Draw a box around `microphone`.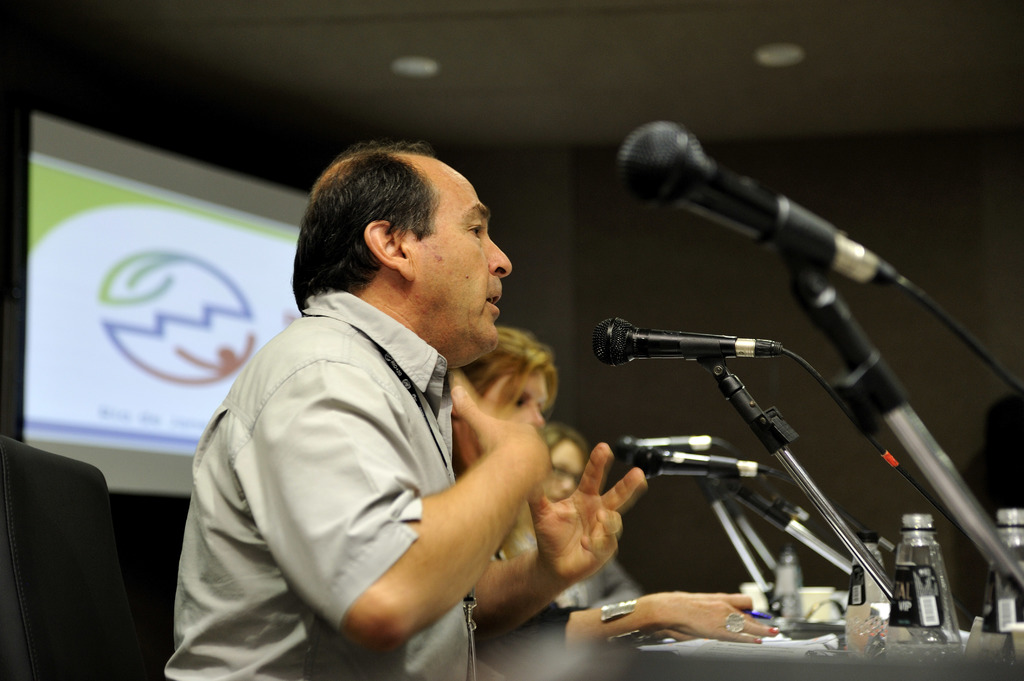
{"x1": 576, "y1": 303, "x2": 778, "y2": 373}.
